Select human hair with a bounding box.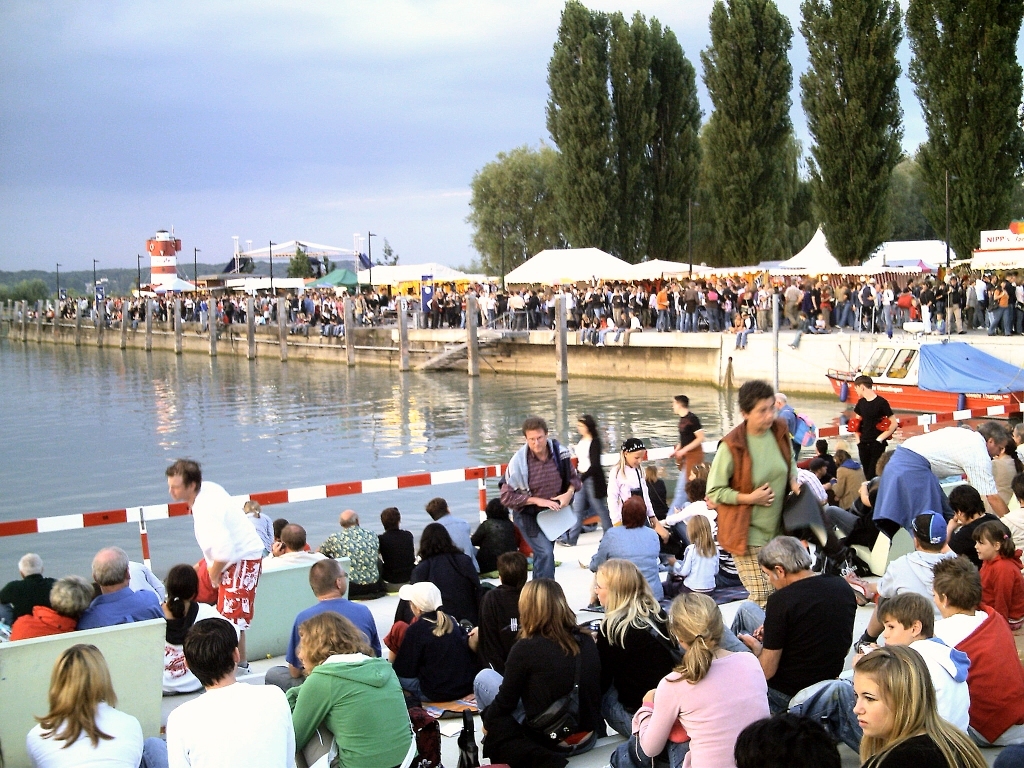
select_region(380, 507, 399, 533).
